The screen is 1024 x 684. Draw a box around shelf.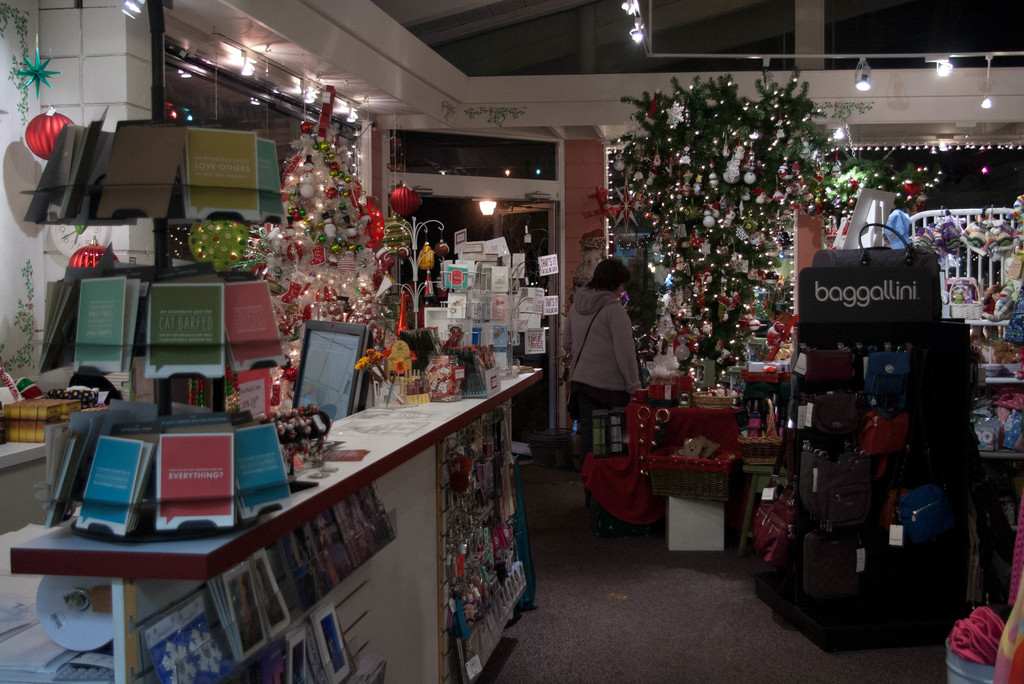
<bbox>35, 98, 326, 487</bbox>.
